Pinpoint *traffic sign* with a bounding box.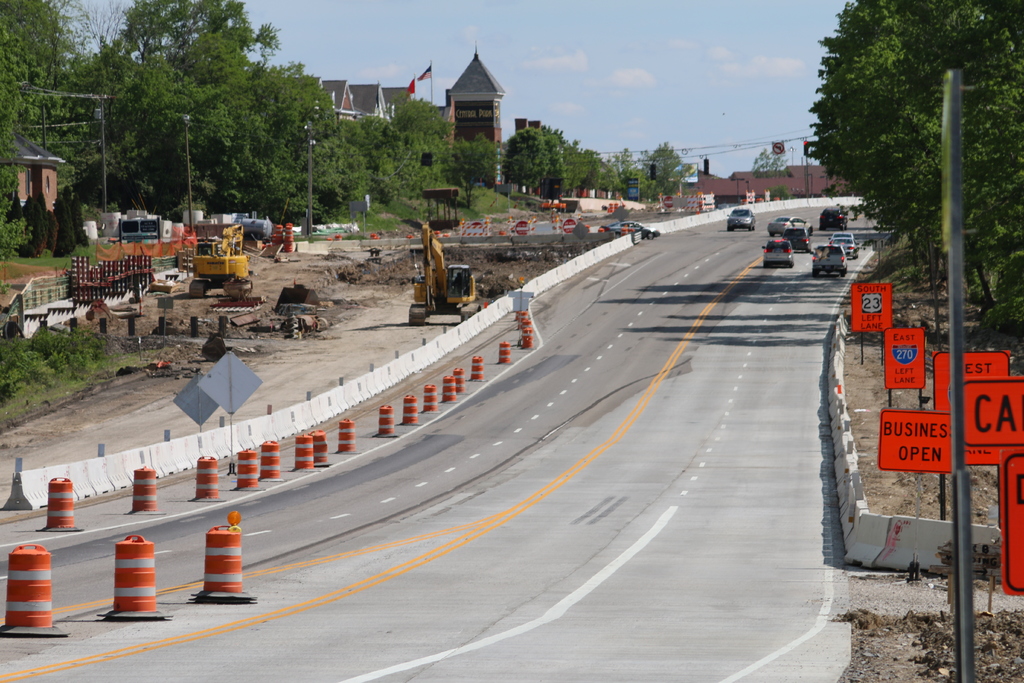
932:346:1010:409.
